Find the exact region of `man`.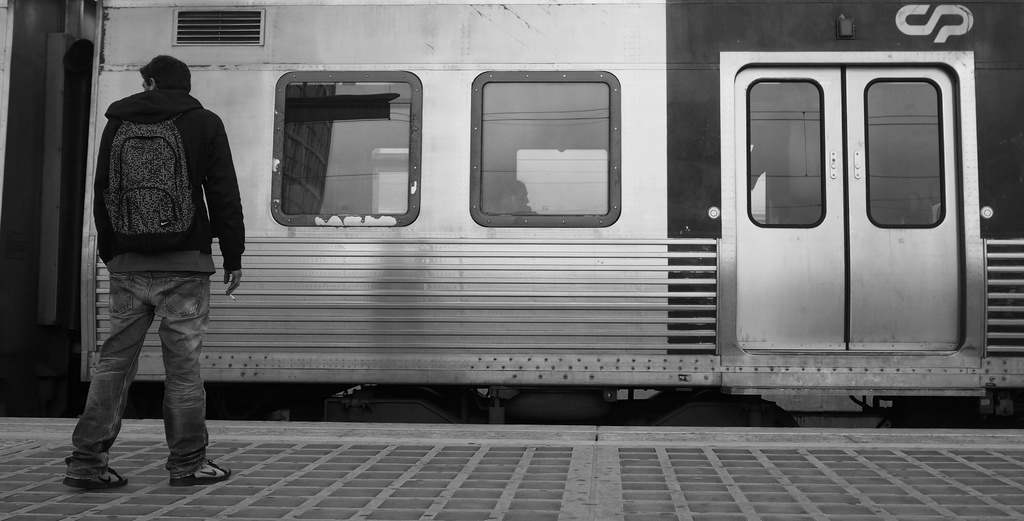
Exact region: bbox=[72, 47, 244, 482].
